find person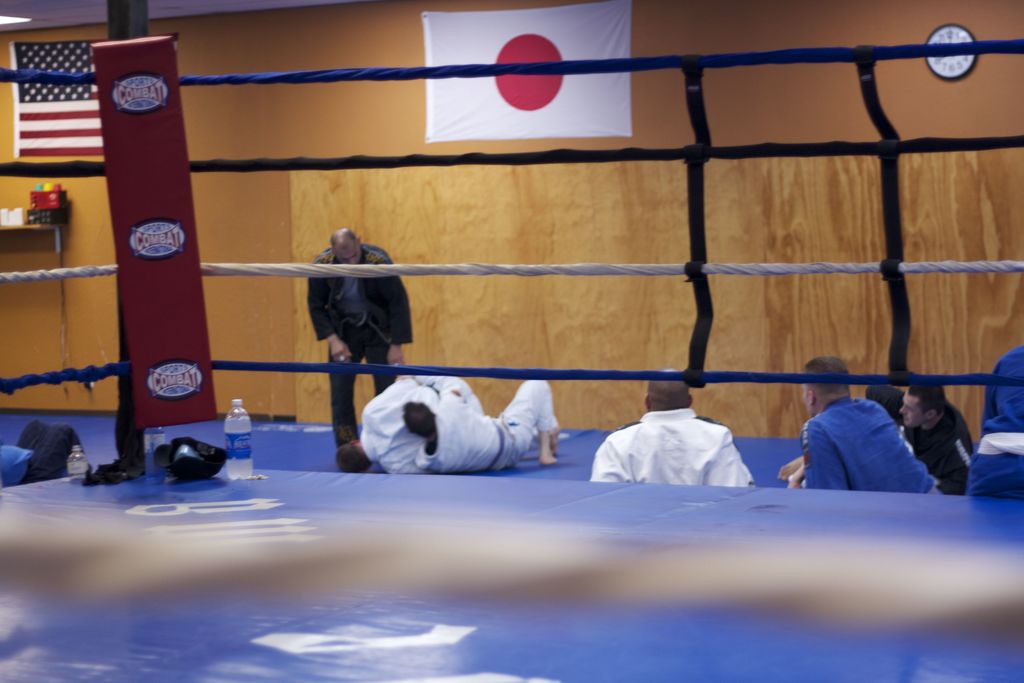
locate(335, 373, 481, 470)
